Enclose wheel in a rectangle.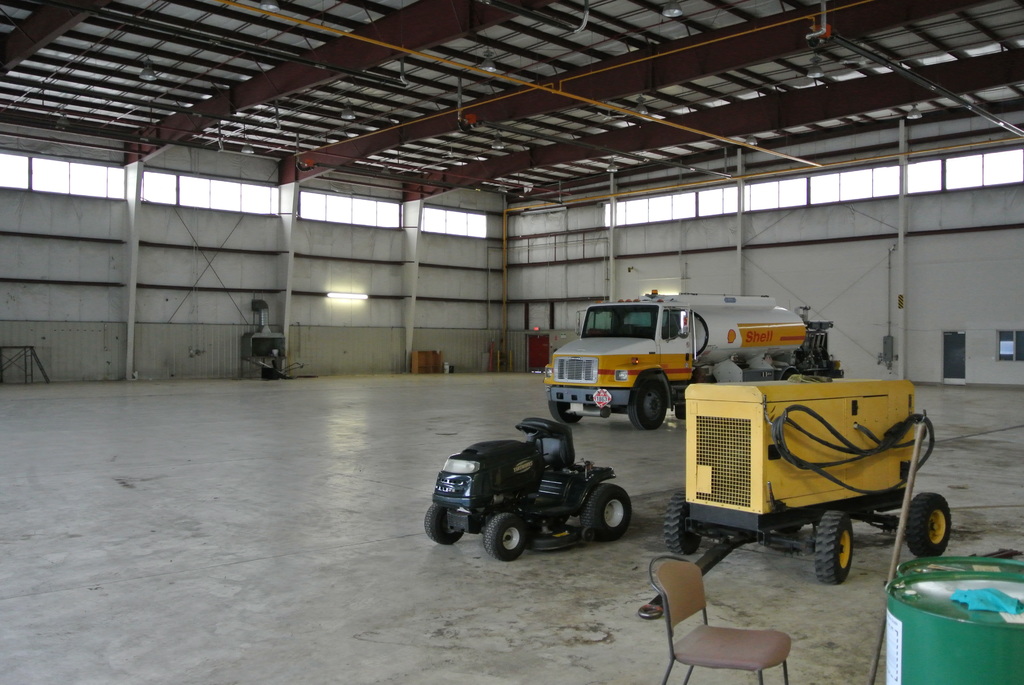
<box>626,374,672,431</box>.
